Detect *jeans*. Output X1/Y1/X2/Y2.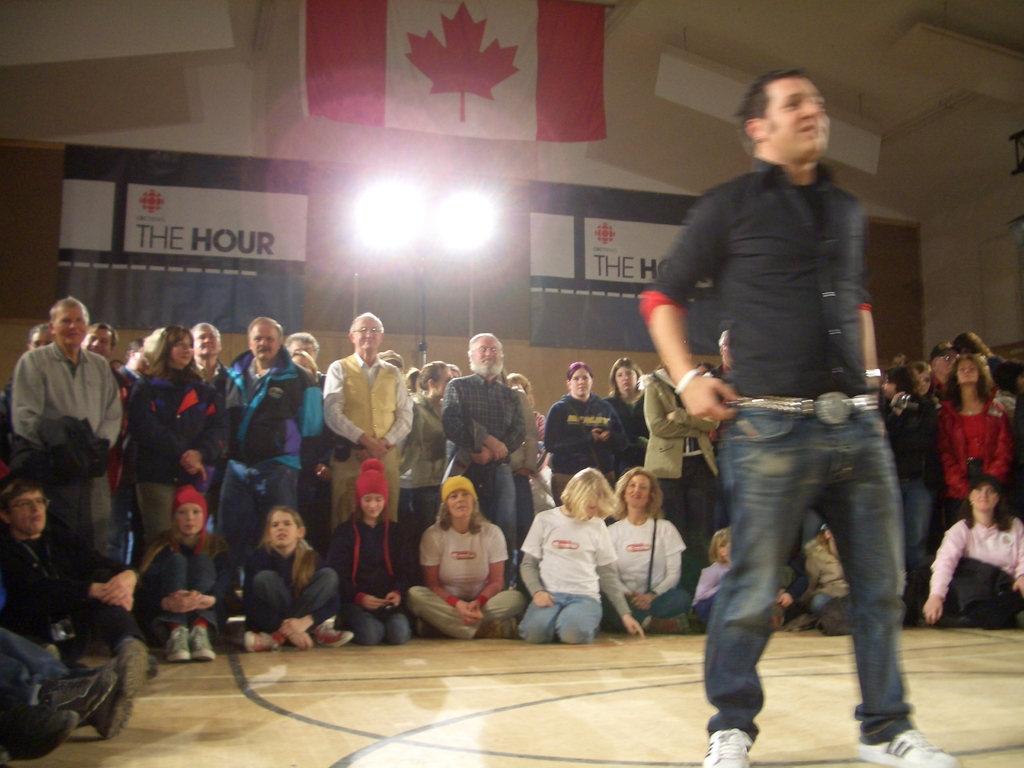
252/567/340/631.
